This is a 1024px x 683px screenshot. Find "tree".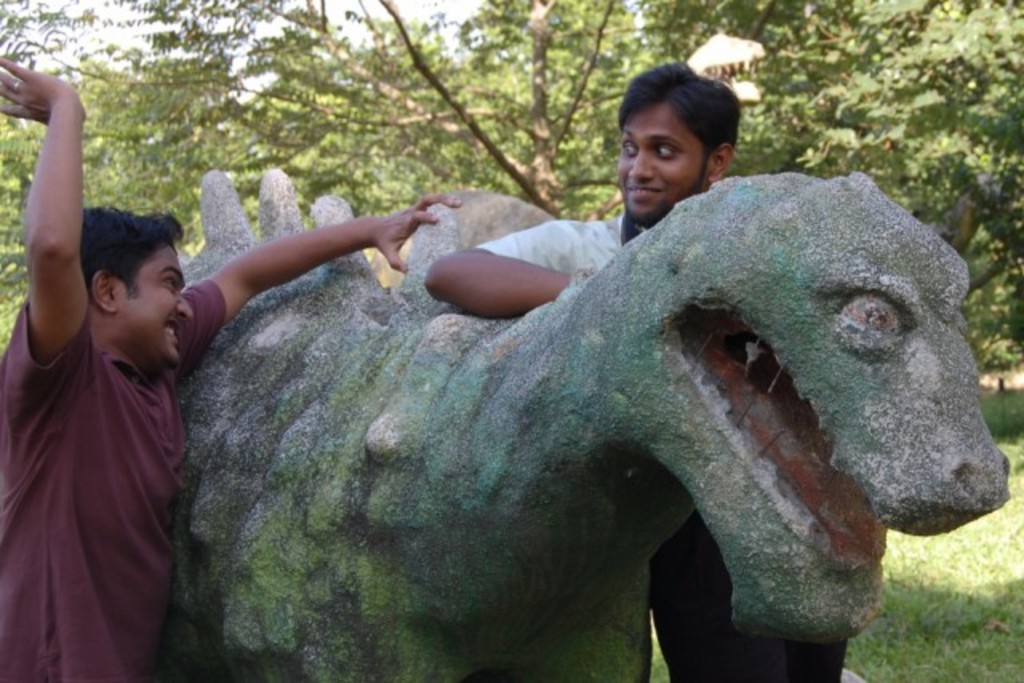
Bounding box: detection(0, 0, 758, 243).
